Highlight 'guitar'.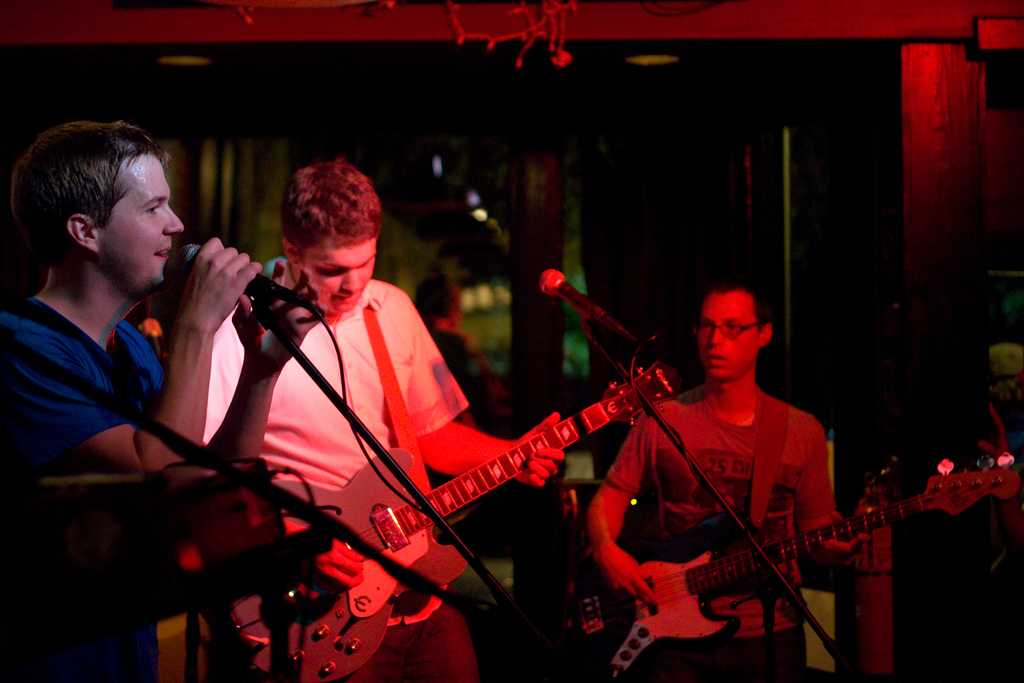
Highlighted region: <box>556,450,1023,682</box>.
